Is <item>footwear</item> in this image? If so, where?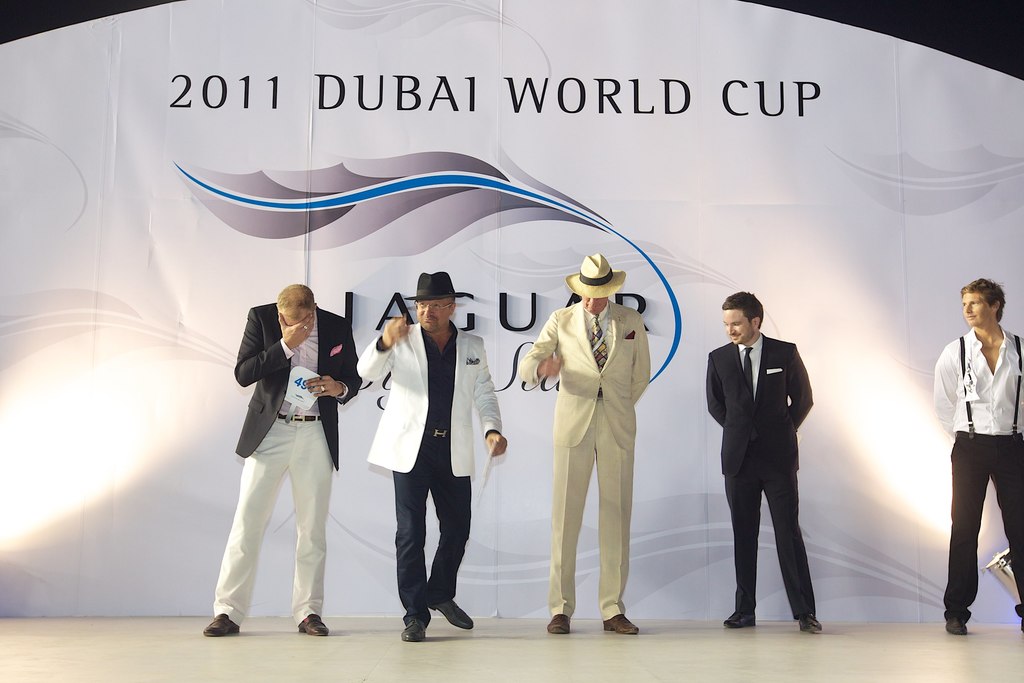
Yes, at box(797, 615, 824, 632).
